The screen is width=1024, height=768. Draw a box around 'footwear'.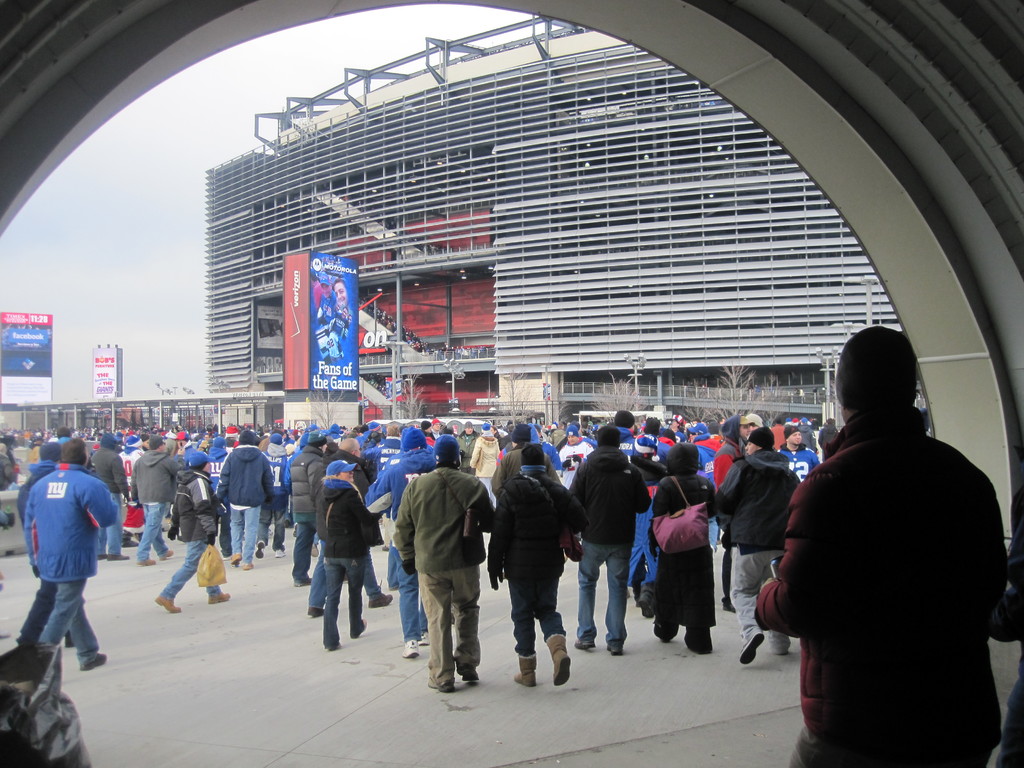
(x1=277, y1=547, x2=285, y2=556).
